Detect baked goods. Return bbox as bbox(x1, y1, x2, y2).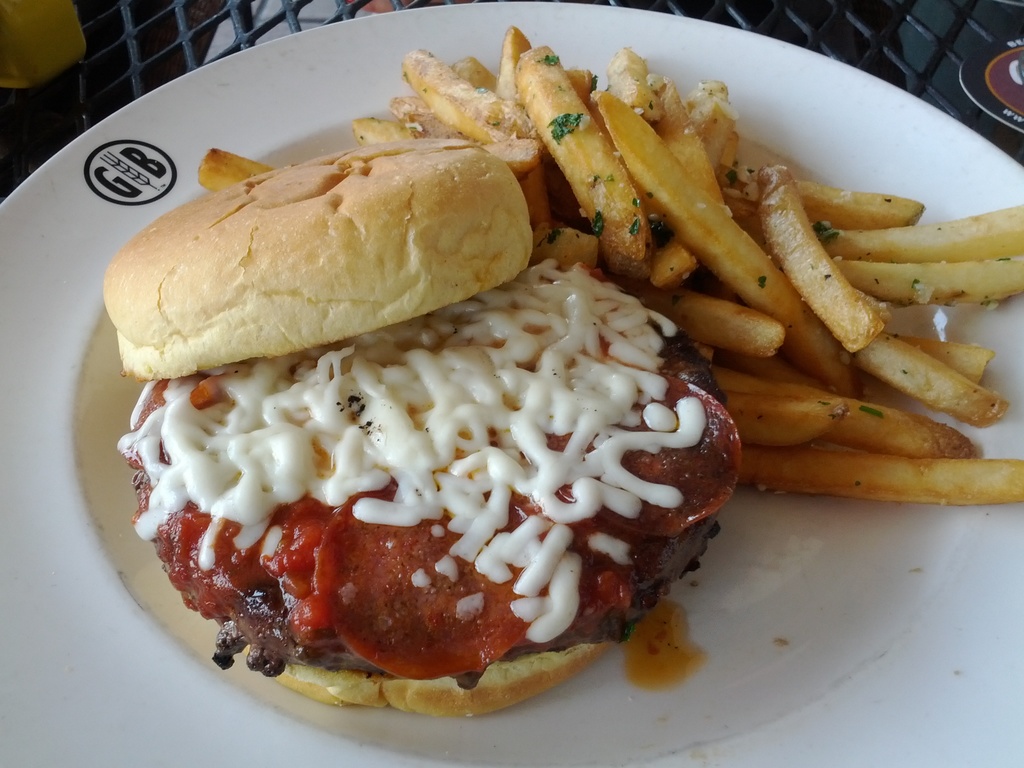
bbox(132, 106, 532, 401).
